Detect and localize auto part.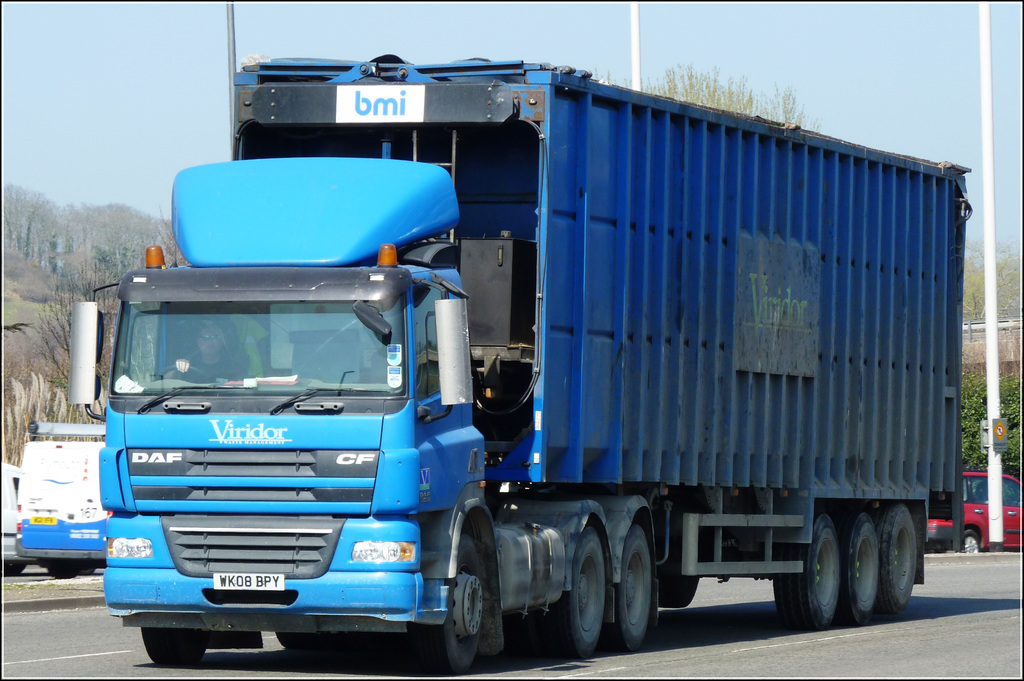
Localized at (left=68, top=286, right=122, bottom=431).
